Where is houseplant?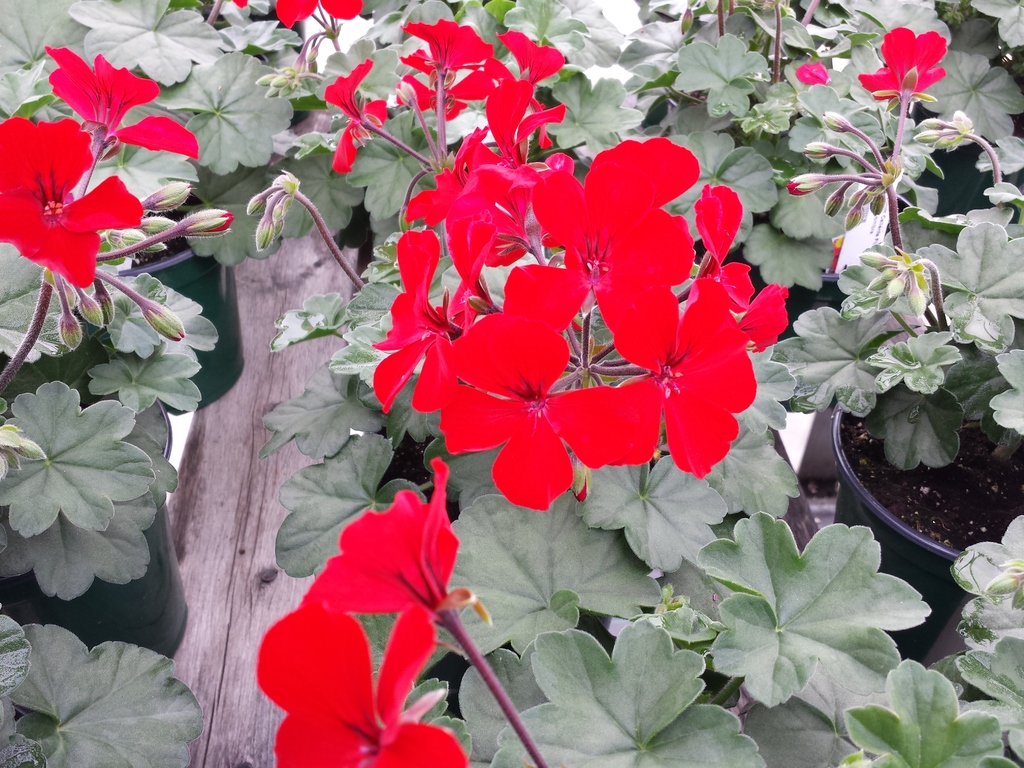
<bbox>0, 288, 251, 702</bbox>.
